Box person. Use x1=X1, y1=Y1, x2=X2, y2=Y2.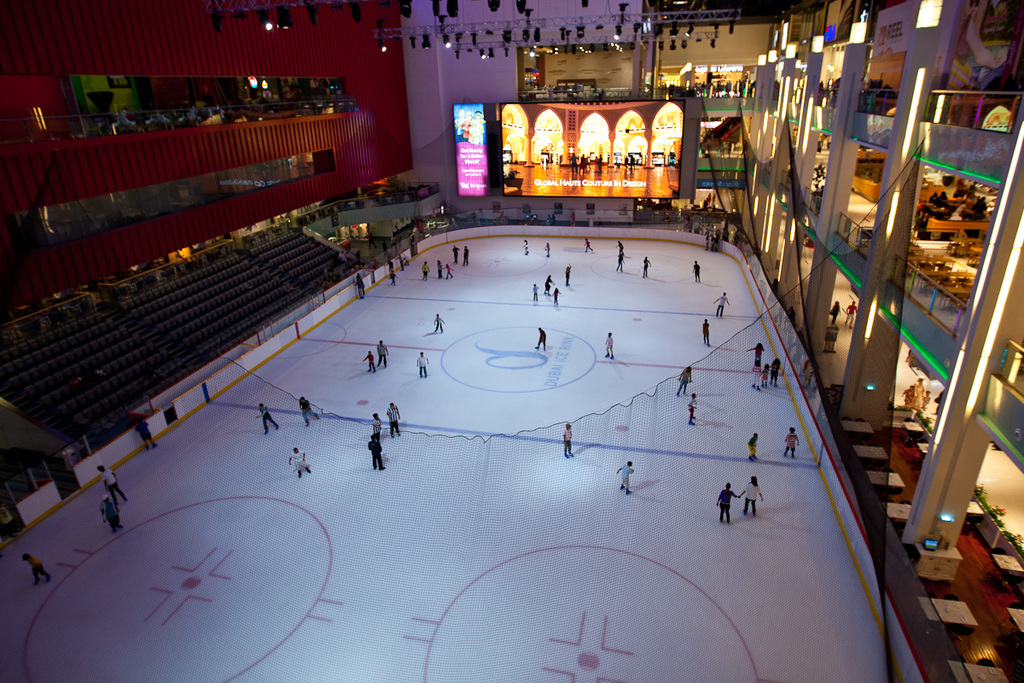
x1=606, y1=334, x2=614, y2=360.
